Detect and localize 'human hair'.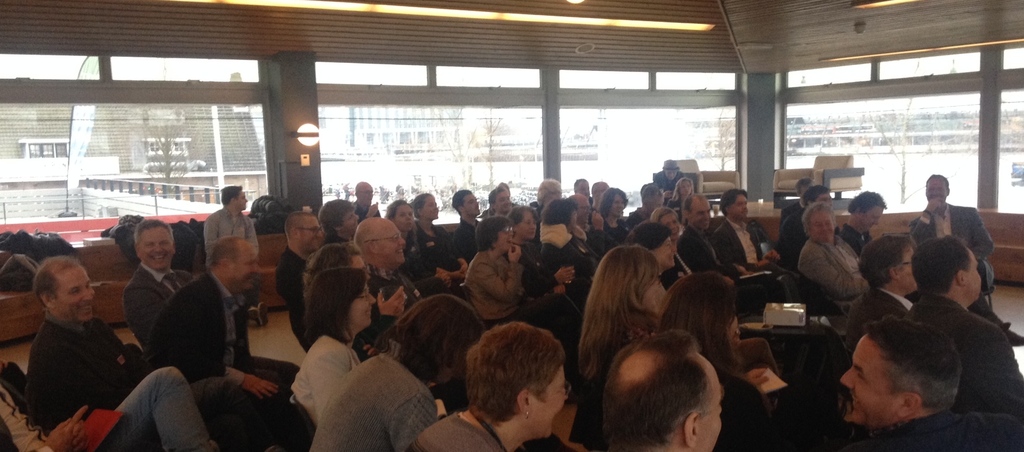
Localized at <region>799, 186, 833, 209</region>.
